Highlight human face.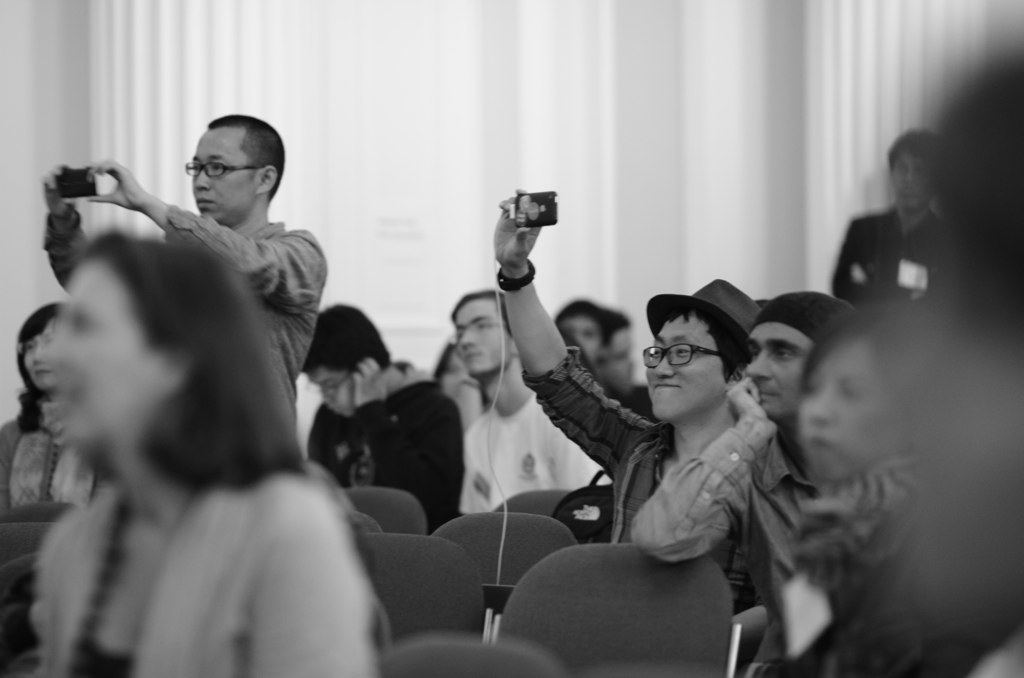
Highlighted region: 563,311,594,364.
